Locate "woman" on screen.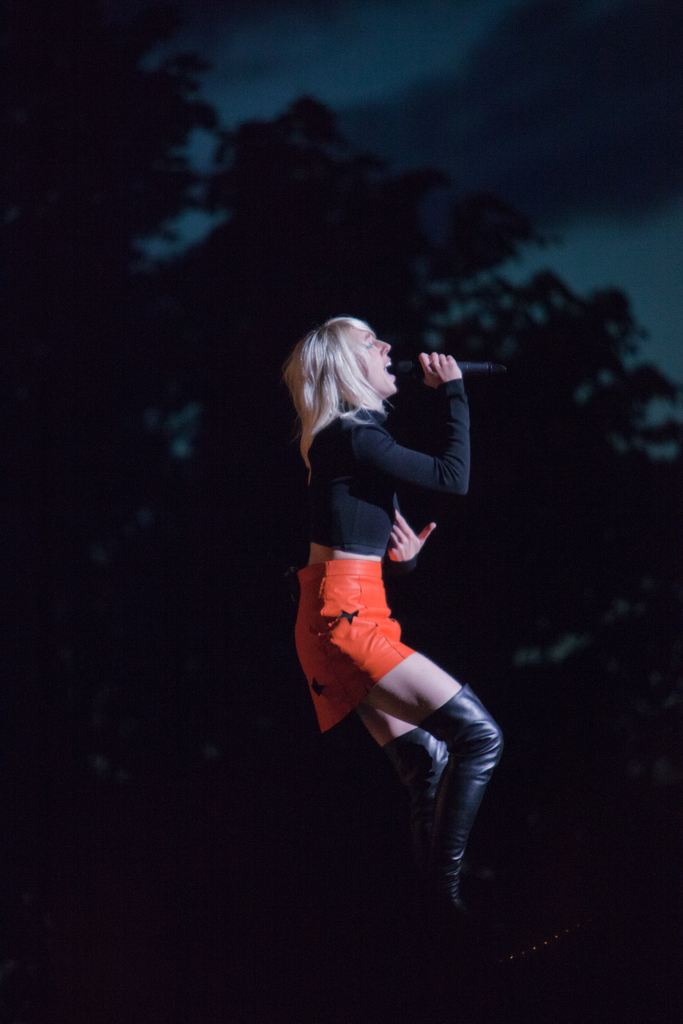
On screen at region(290, 310, 504, 956).
